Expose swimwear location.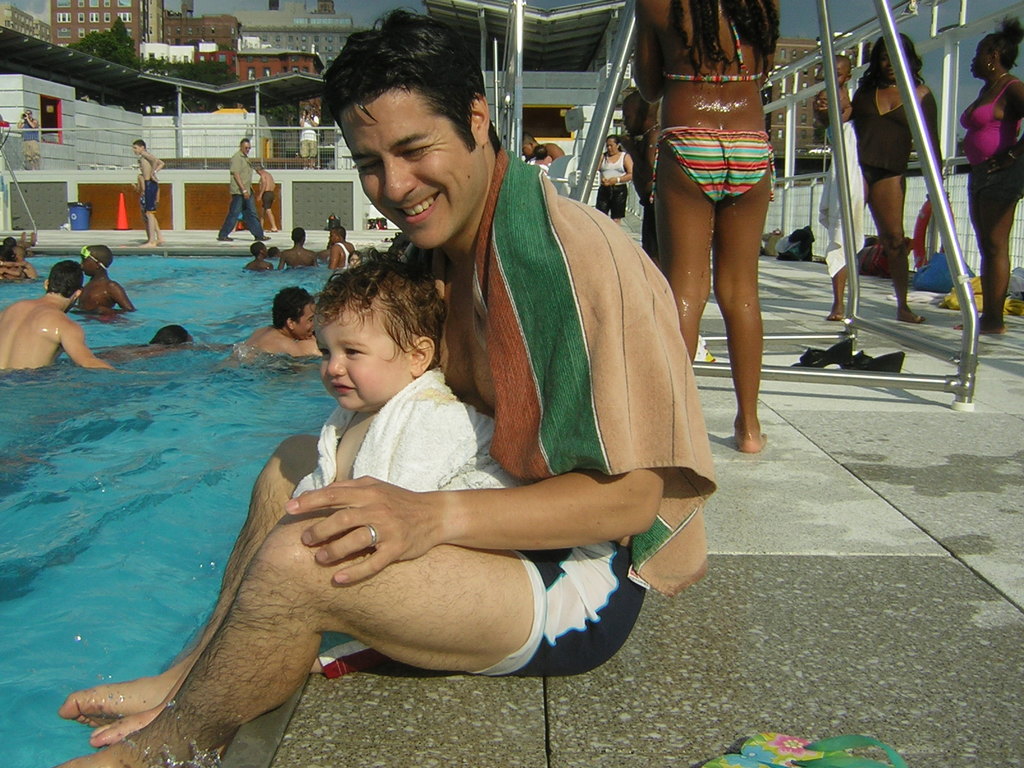
Exposed at {"left": 333, "top": 239, "right": 348, "bottom": 274}.
